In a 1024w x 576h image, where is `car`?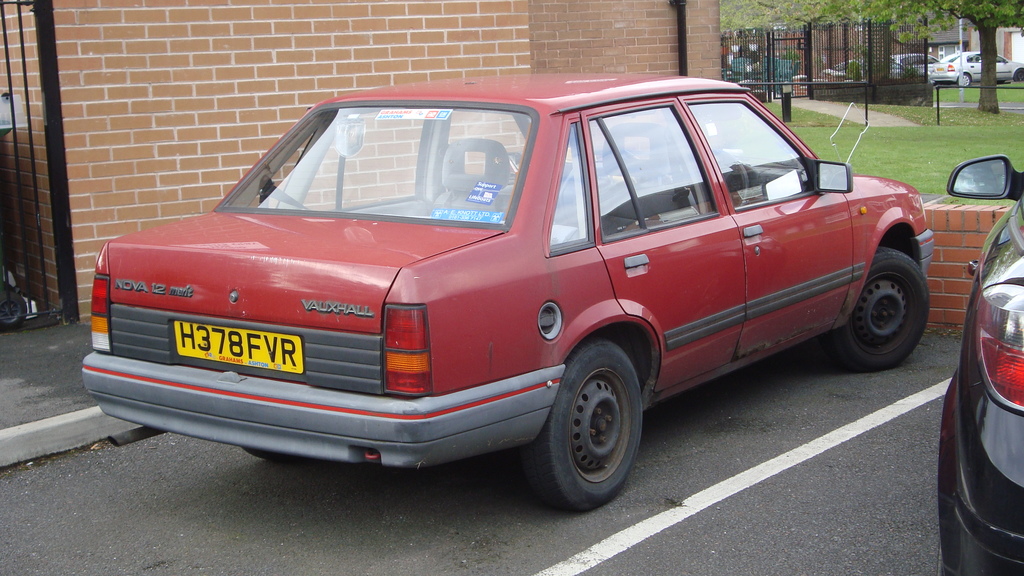
bbox(930, 52, 1023, 85).
